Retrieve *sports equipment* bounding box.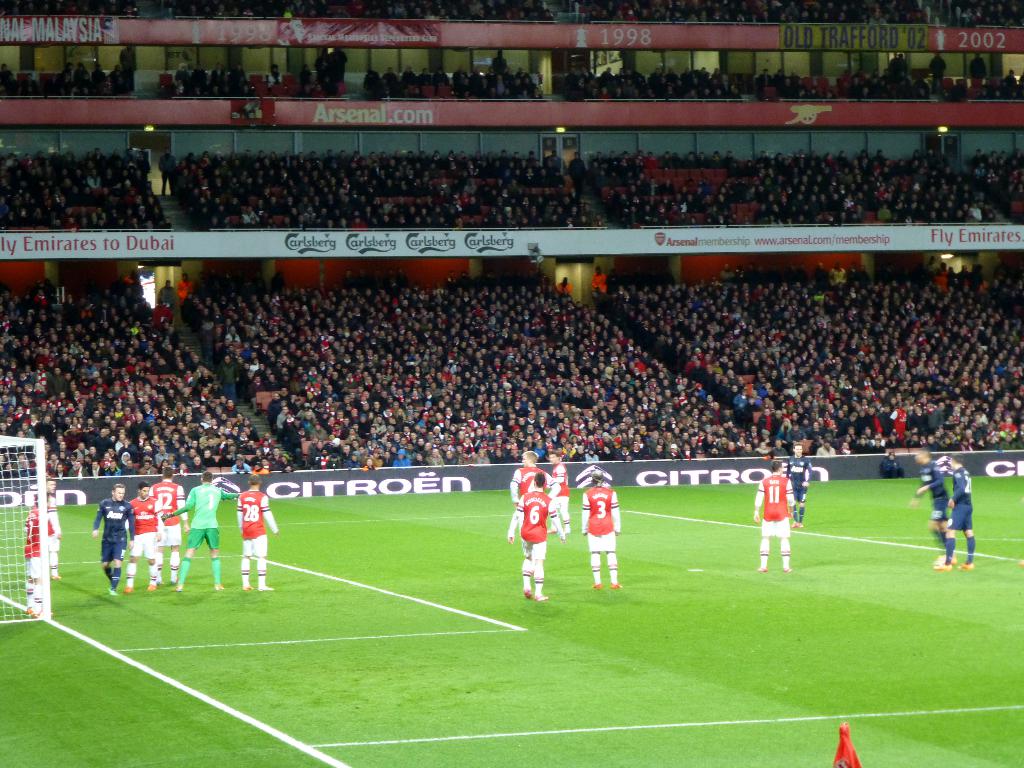
Bounding box: (left=524, top=589, right=533, bottom=598).
